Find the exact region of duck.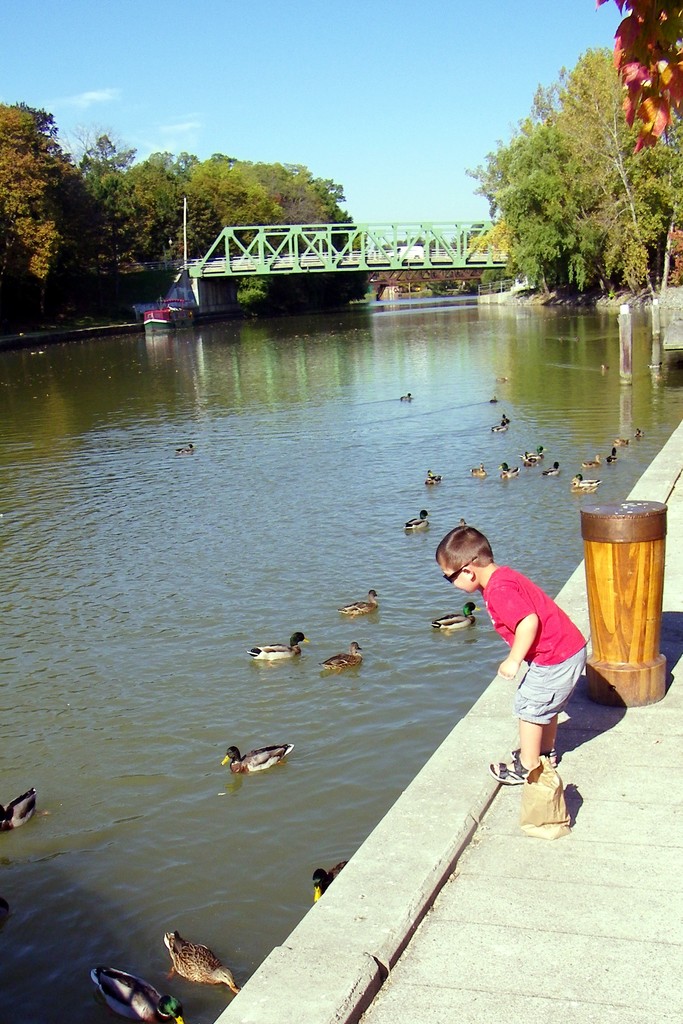
Exact region: [243,627,310,660].
